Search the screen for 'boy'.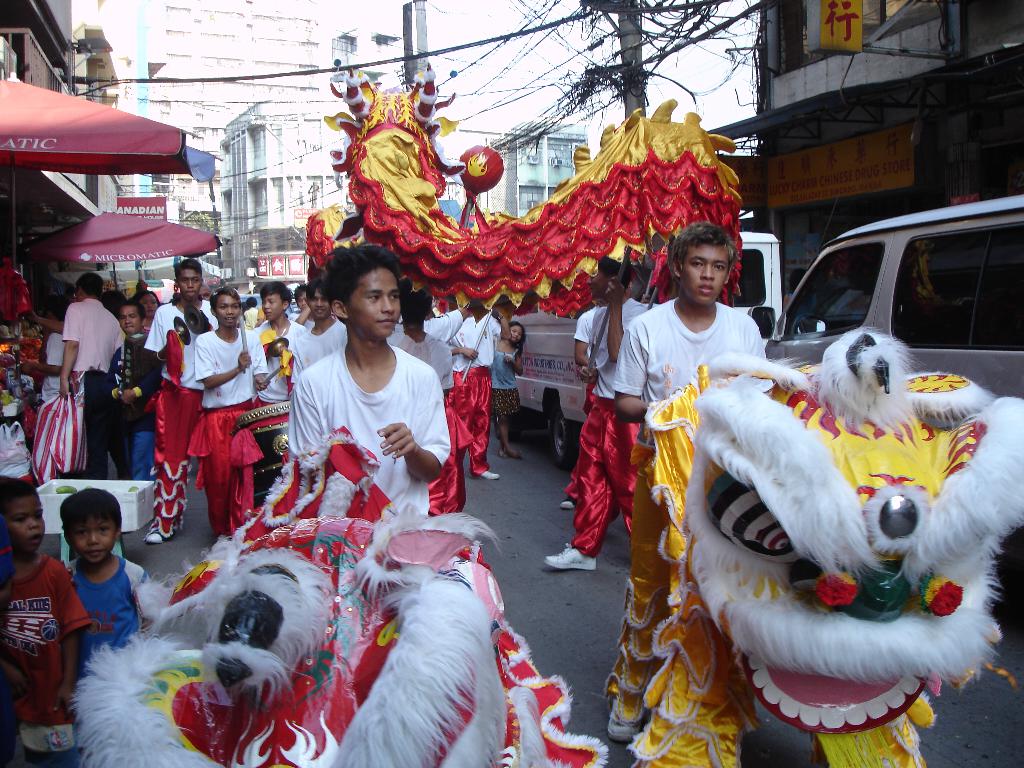
Found at [left=289, top=280, right=310, bottom=328].
